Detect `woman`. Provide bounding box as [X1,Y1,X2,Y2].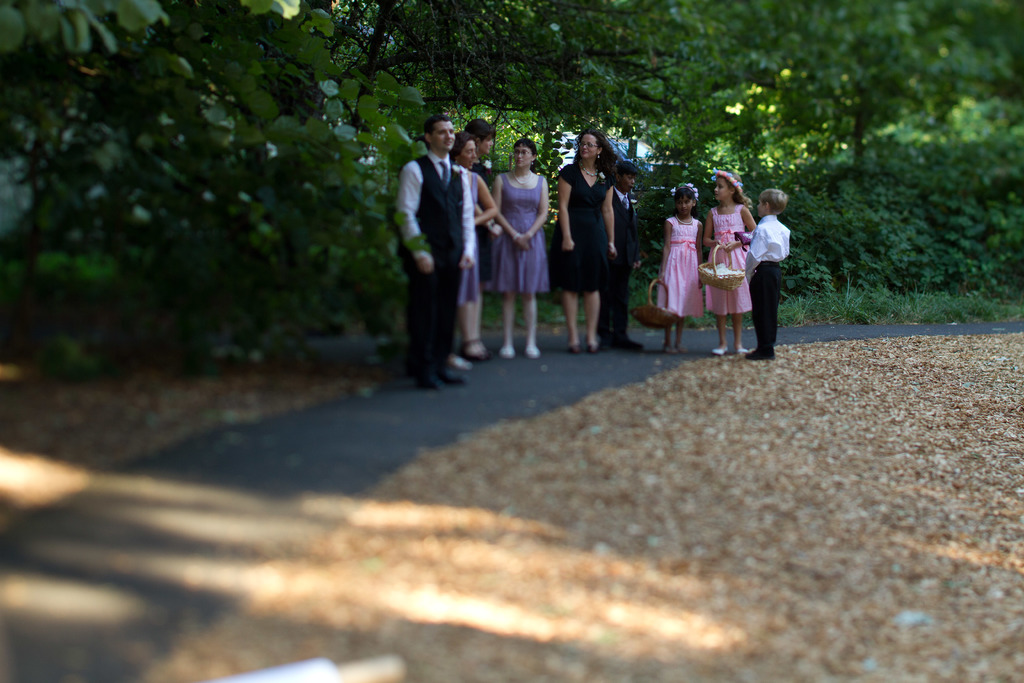
[545,126,620,353].
